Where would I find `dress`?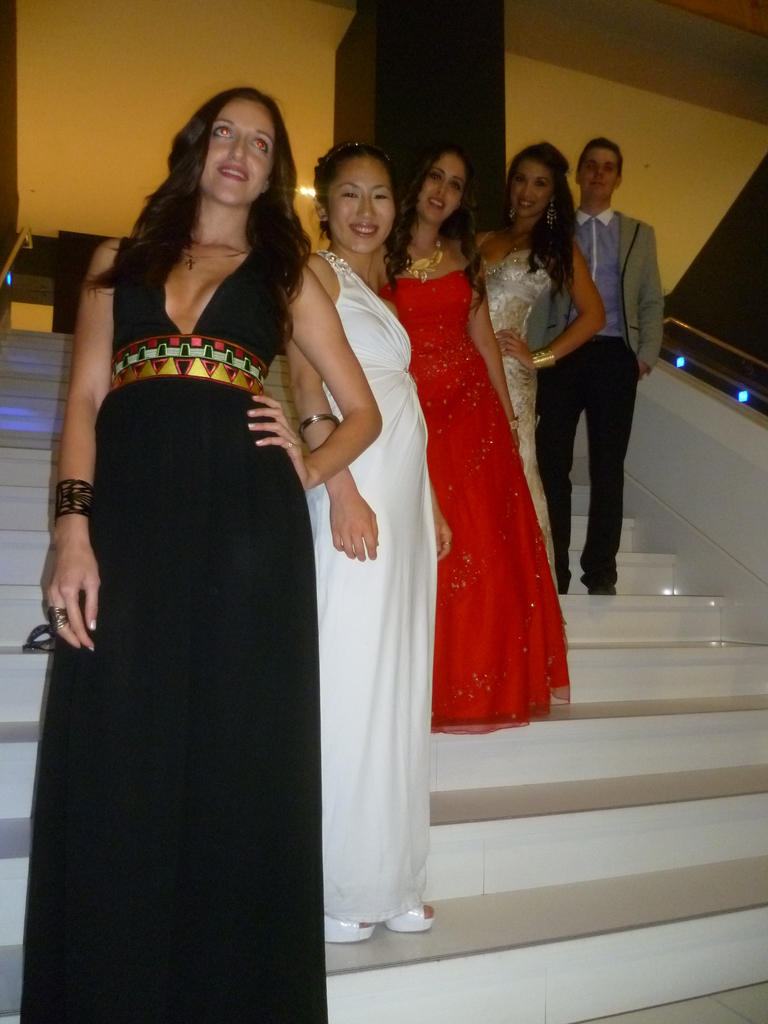
At (x1=481, y1=220, x2=575, y2=587).
